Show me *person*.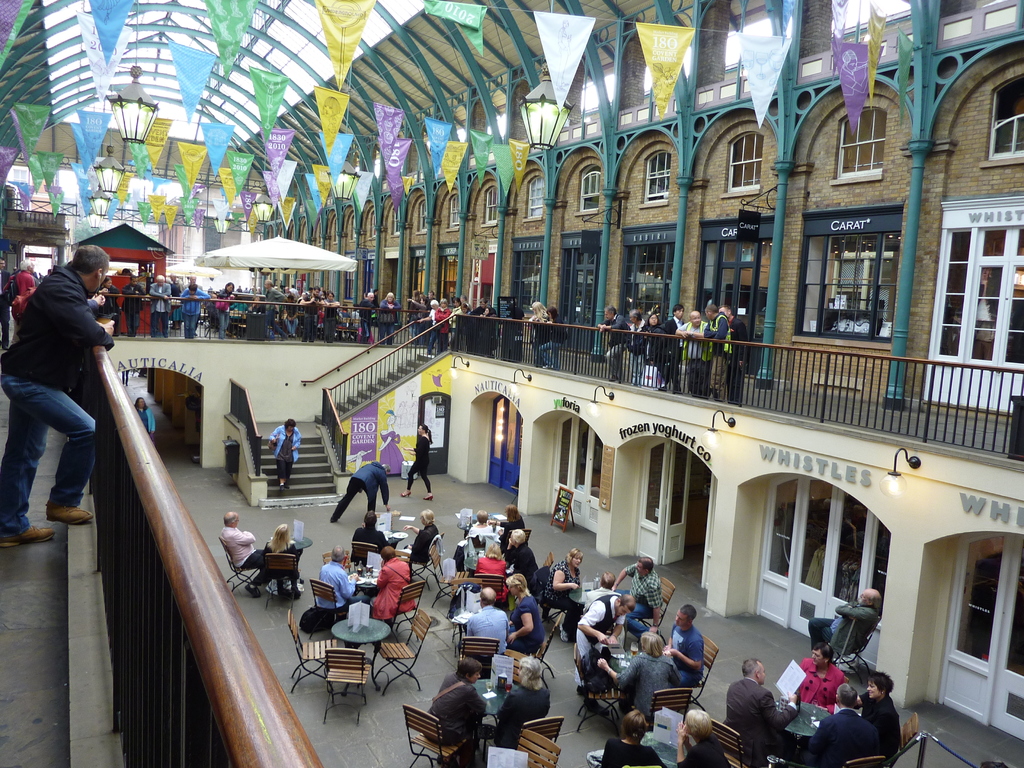
*person* is here: select_region(540, 305, 566, 376).
